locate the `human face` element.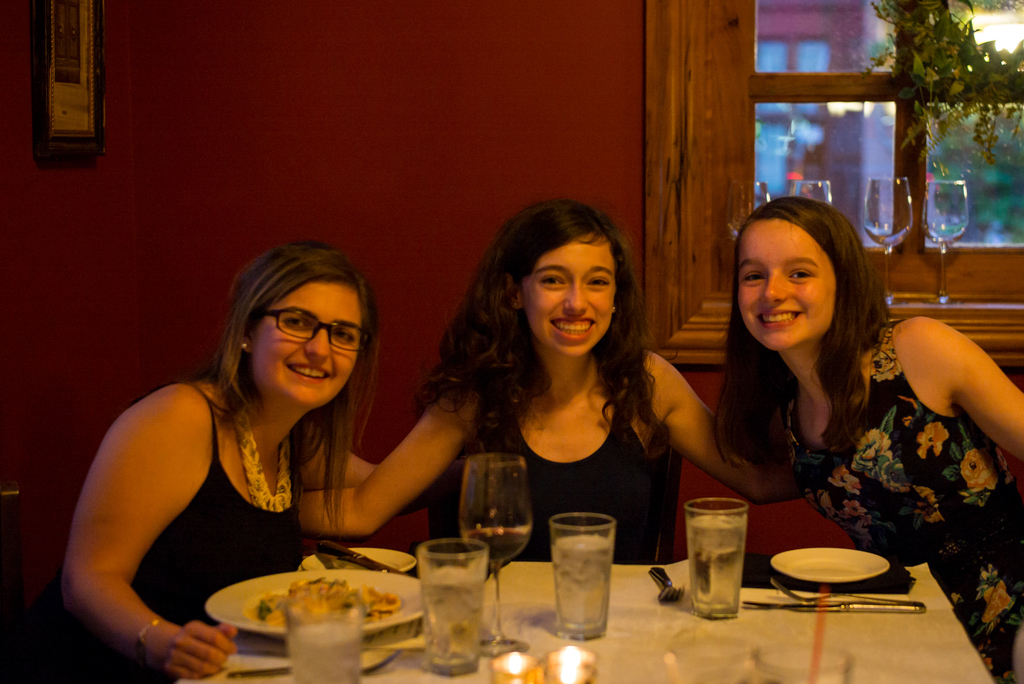
Element bbox: BBox(253, 276, 362, 406).
